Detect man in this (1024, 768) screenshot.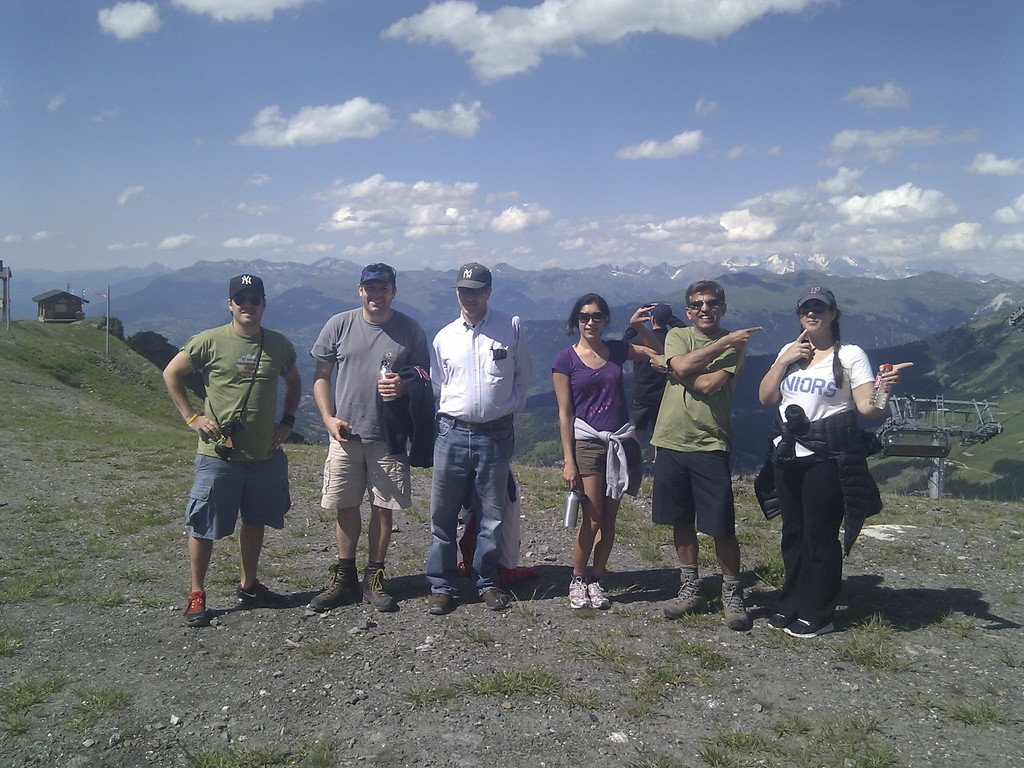
Detection: x1=163, y1=269, x2=298, y2=627.
